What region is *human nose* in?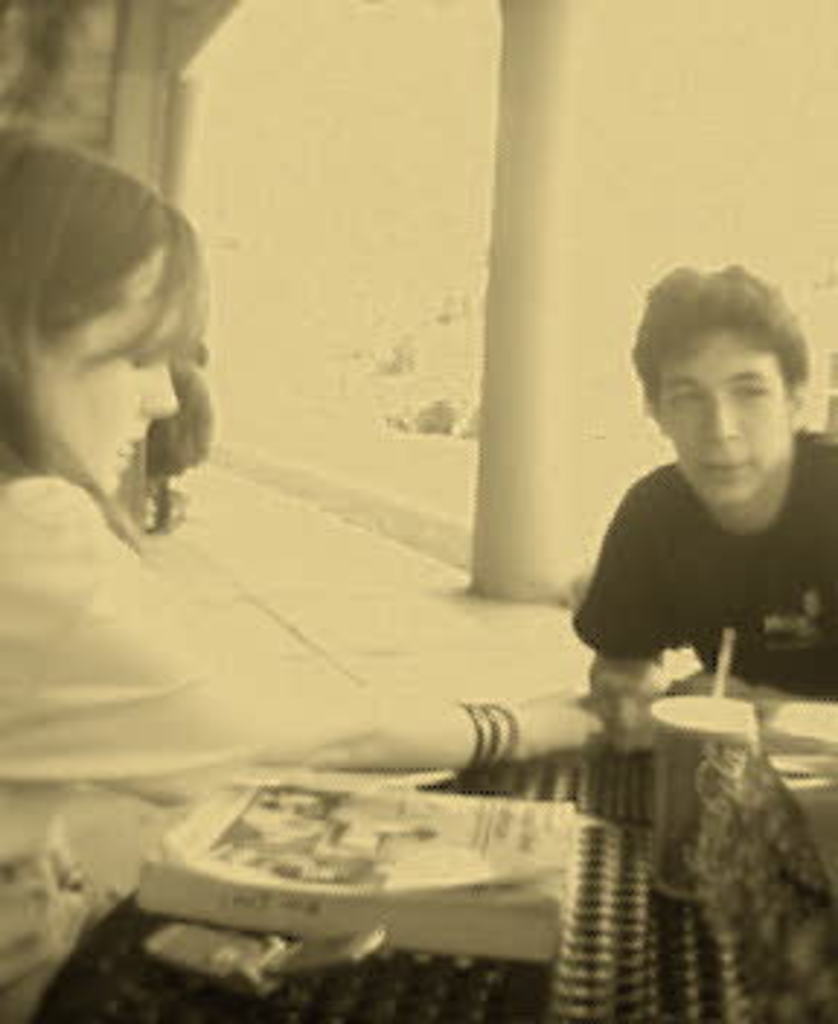
701:399:733:445.
